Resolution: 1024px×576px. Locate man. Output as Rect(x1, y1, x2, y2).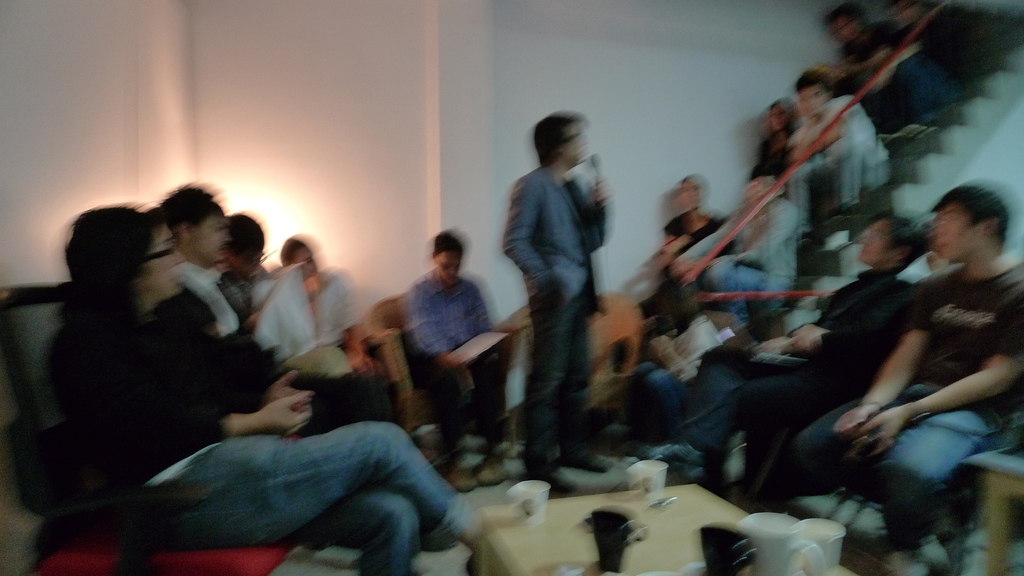
Rect(19, 203, 484, 575).
